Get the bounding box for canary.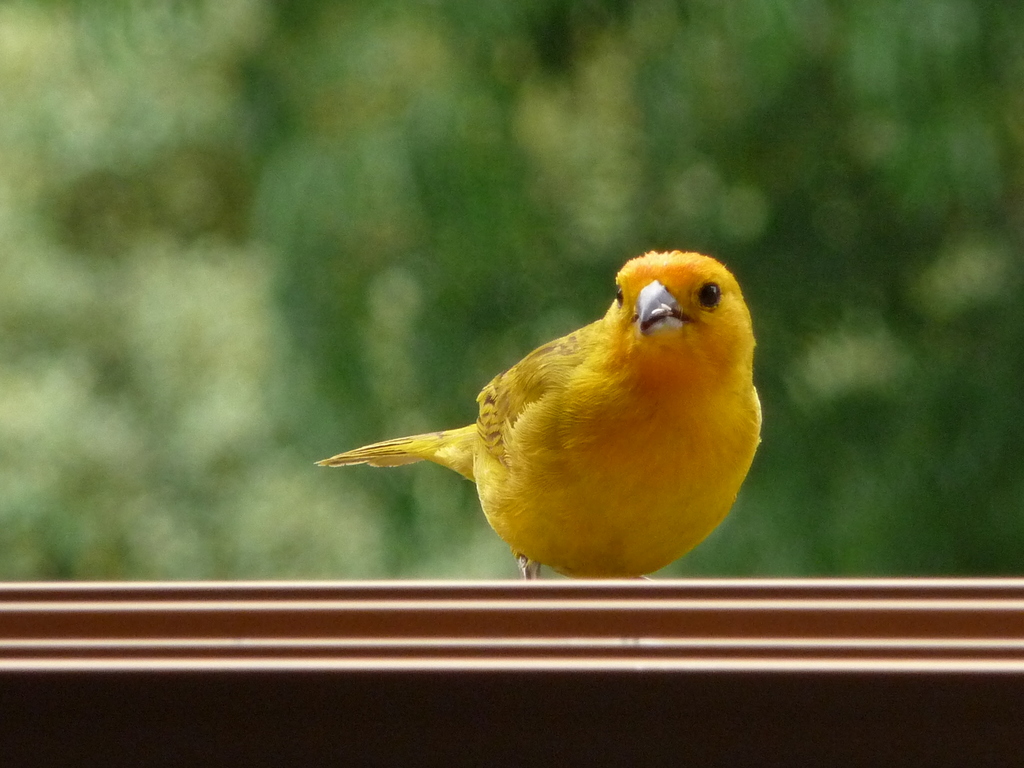
x1=316, y1=249, x2=765, y2=578.
